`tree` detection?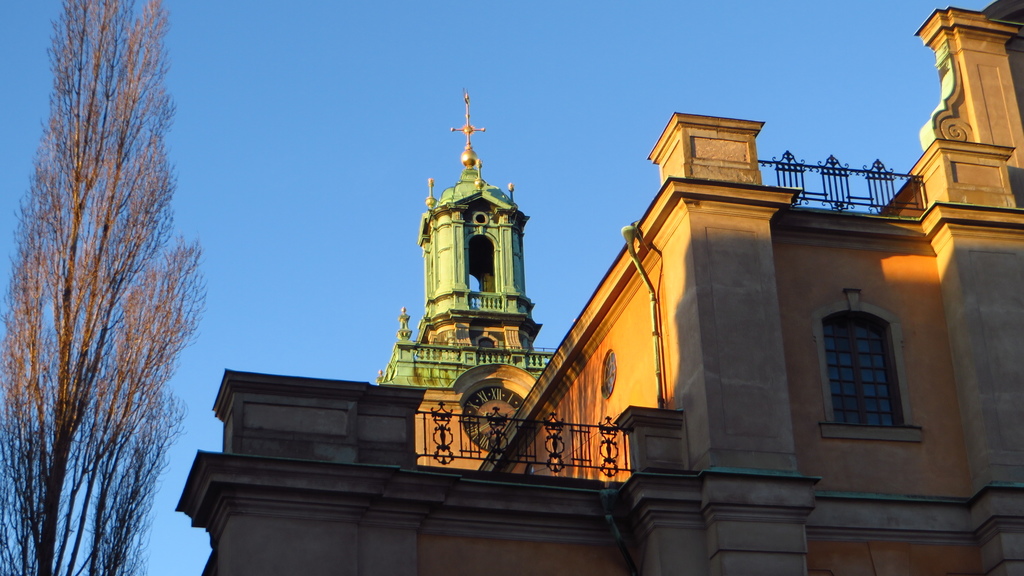
pyautogui.locateOnScreen(0, 0, 205, 575)
